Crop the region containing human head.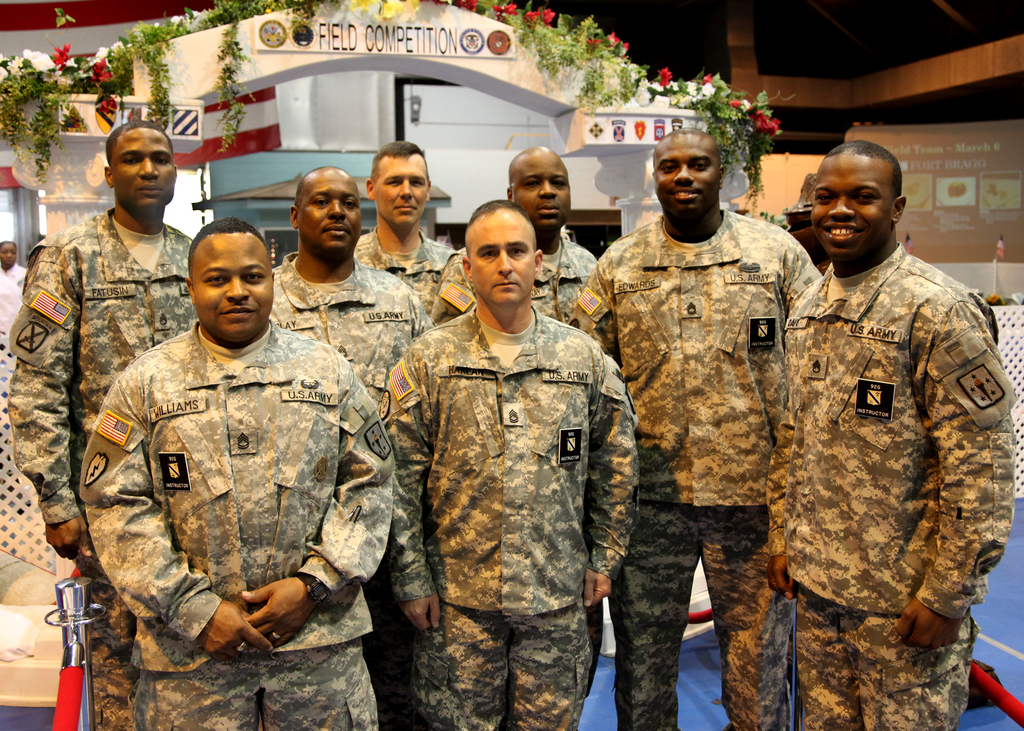
Crop region: [left=506, top=141, right=572, bottom=232].
